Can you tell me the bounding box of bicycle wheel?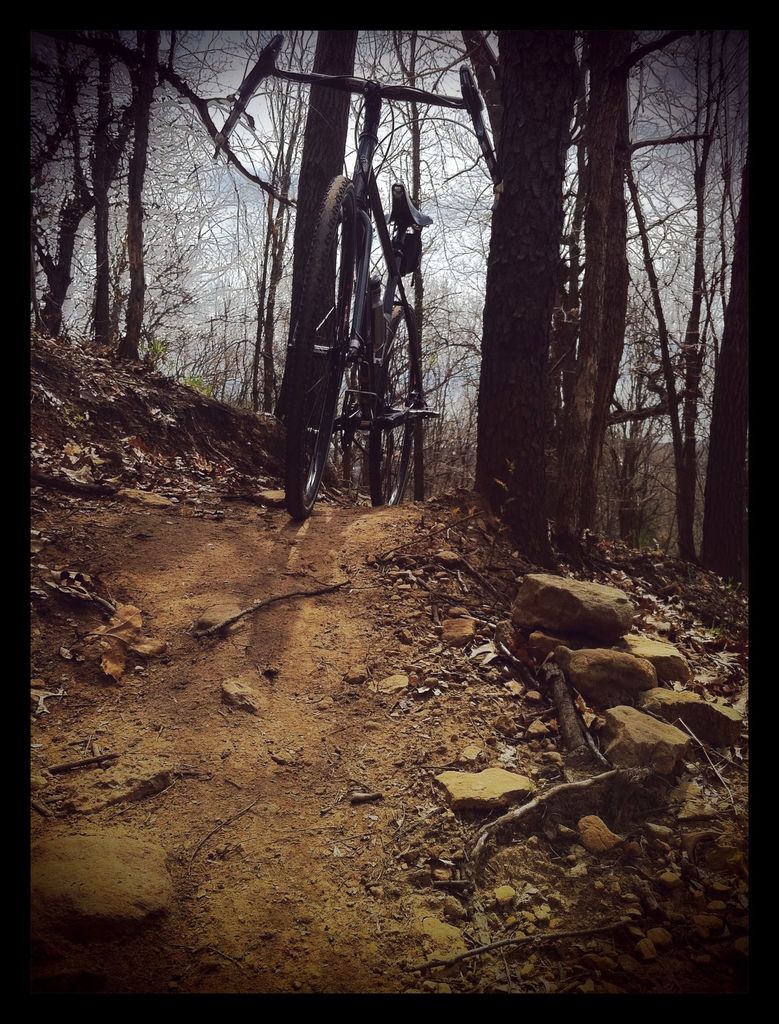
crop(364, 298, 422, 506).
